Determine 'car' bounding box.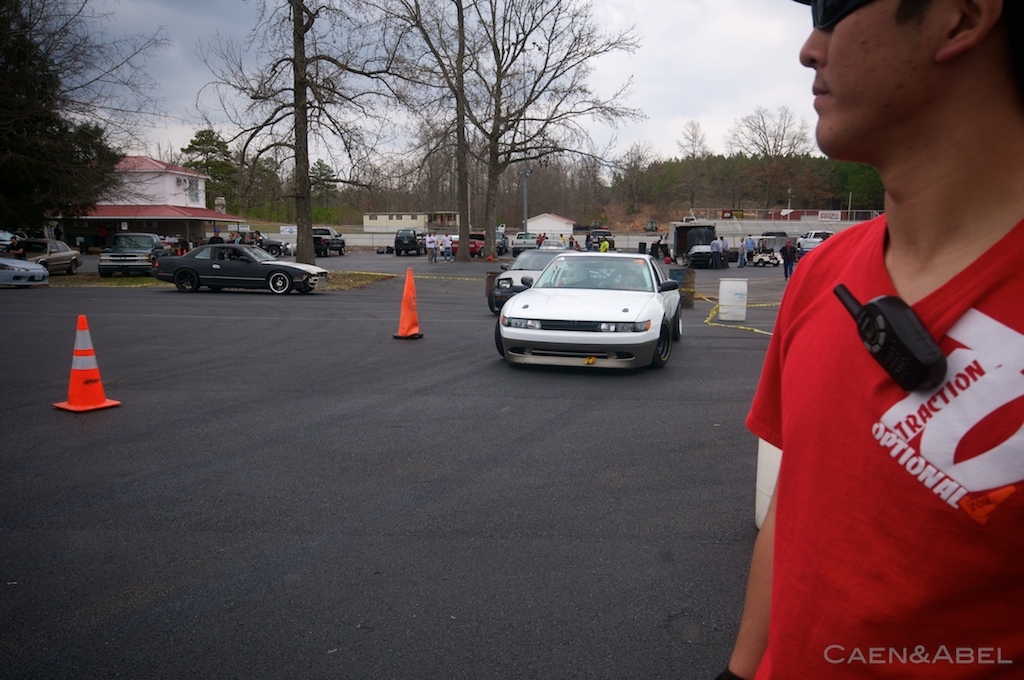
Determined: crop(397, 228, 429, 258).
